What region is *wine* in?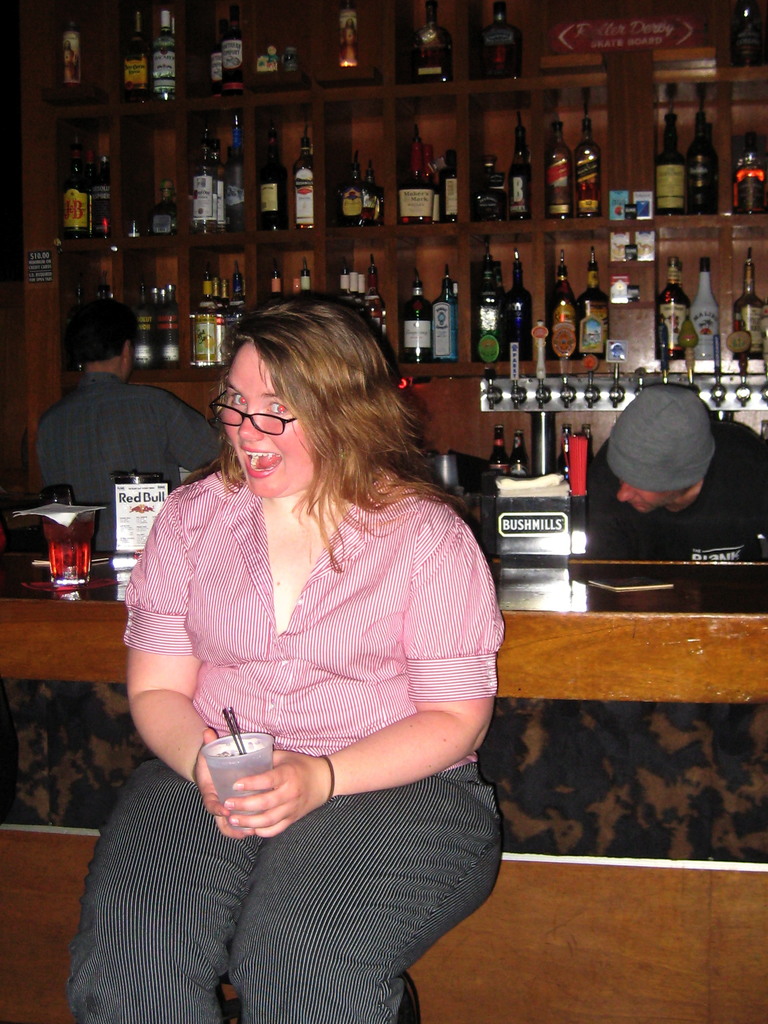
locate(492, 425, 518, 481).
